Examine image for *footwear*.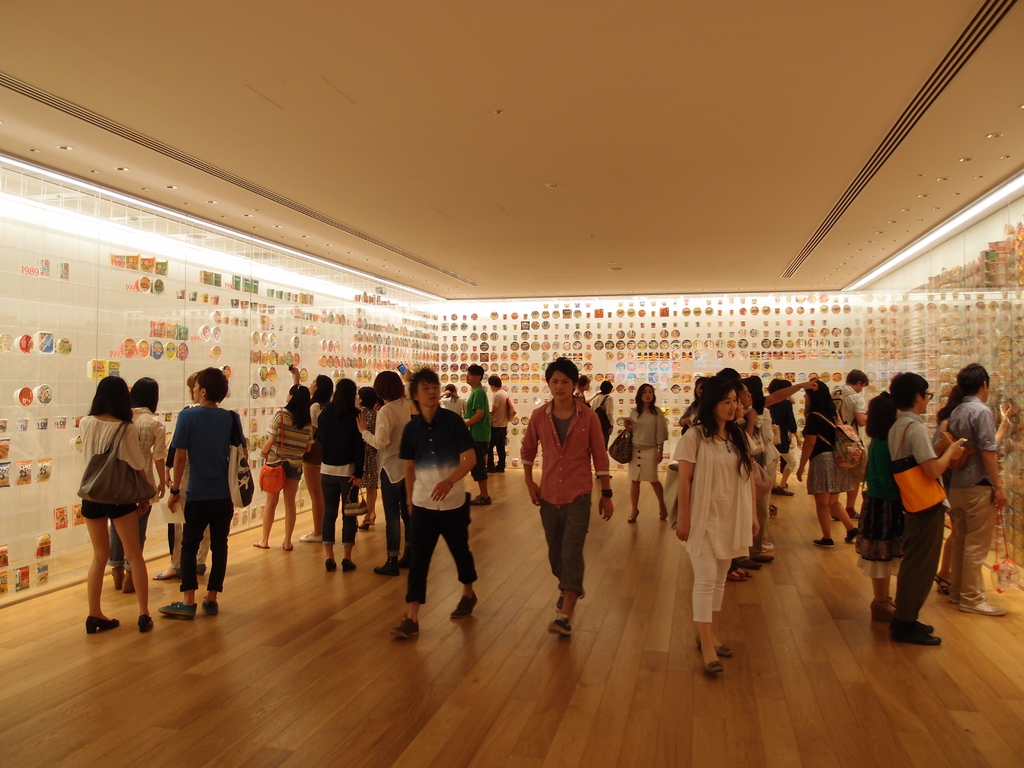
Examination result: 893, 634, 942, 643.
